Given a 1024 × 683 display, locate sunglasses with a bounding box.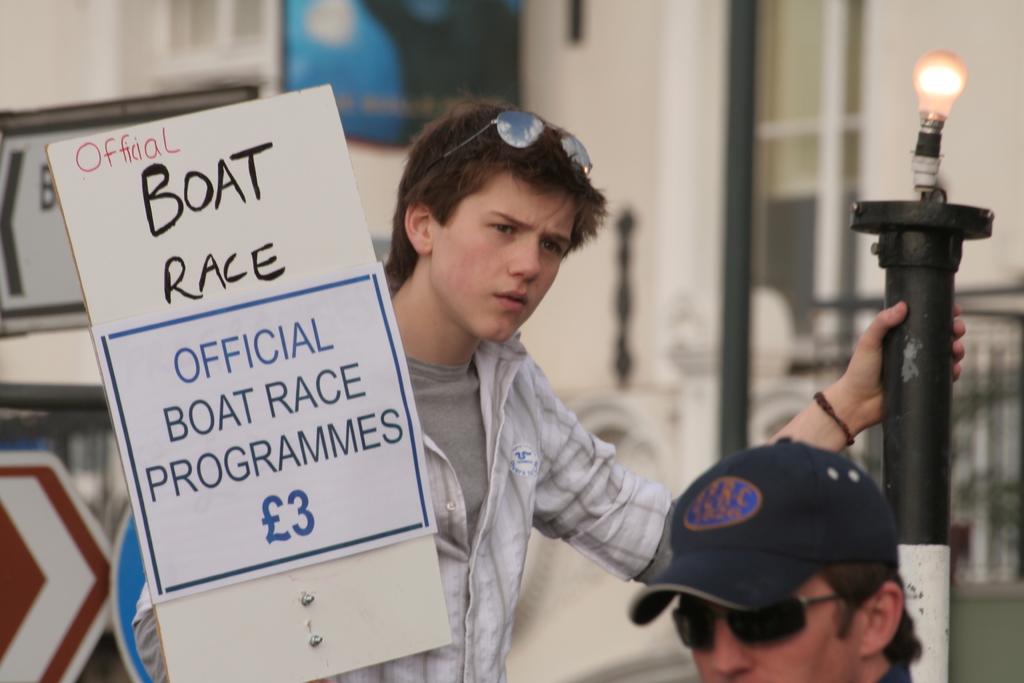
Located: [x1=434, y1=113, x2=593, y2=174].
